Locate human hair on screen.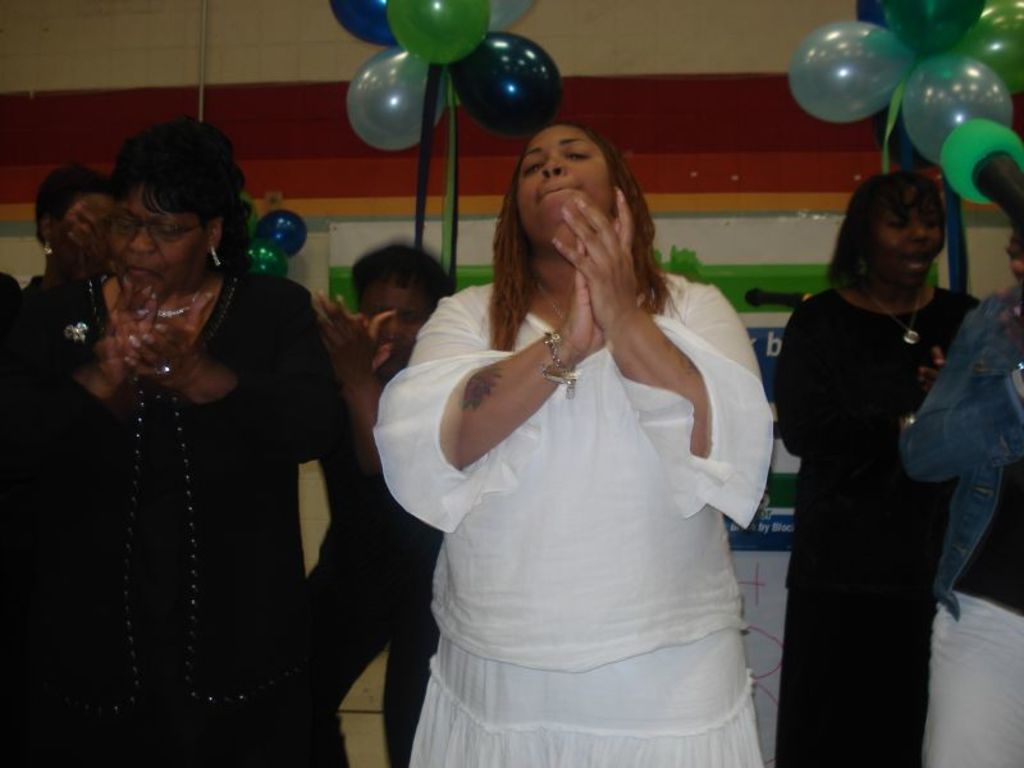
On screen at {"left": 820, "top": 168, "right": 946, "bottom": 288}.
